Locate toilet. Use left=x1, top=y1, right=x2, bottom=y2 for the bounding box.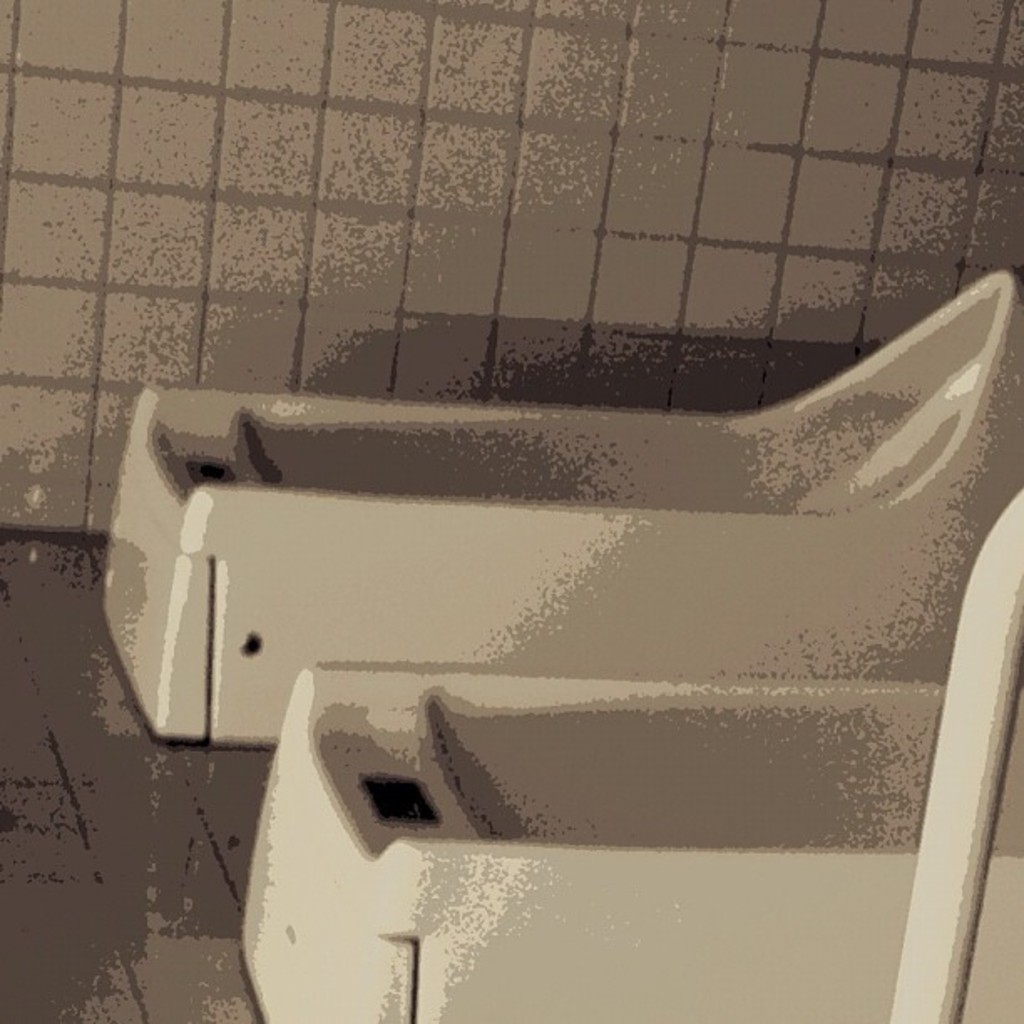
left=248, top=658, right=1022, bottom=1022.
